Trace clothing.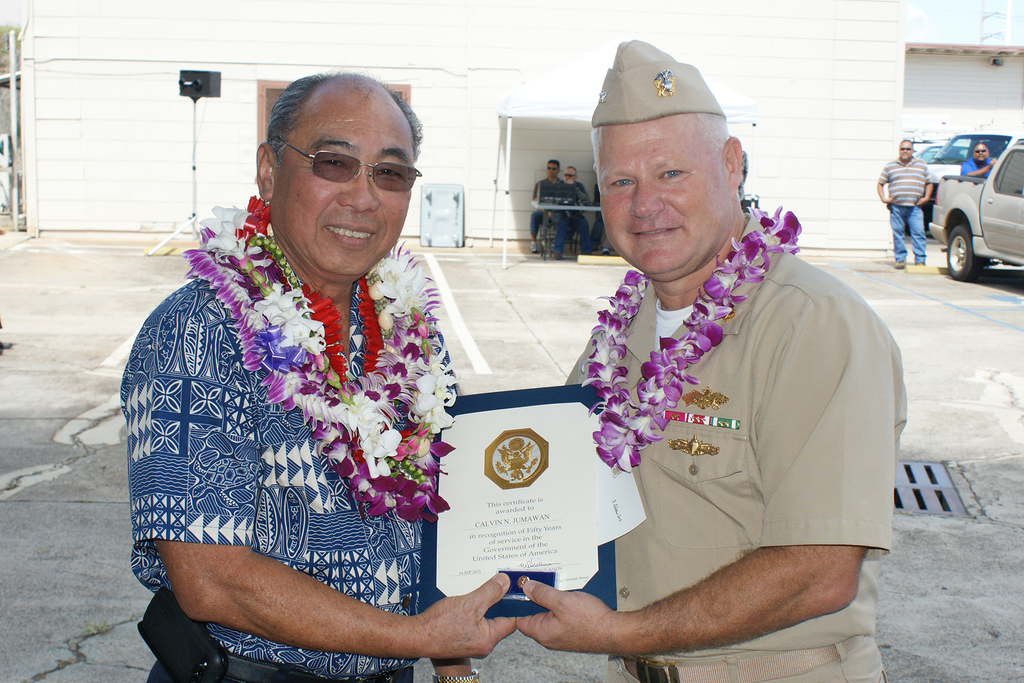
Traced to [x1=564, y1=177, x2=592, y2=252].
